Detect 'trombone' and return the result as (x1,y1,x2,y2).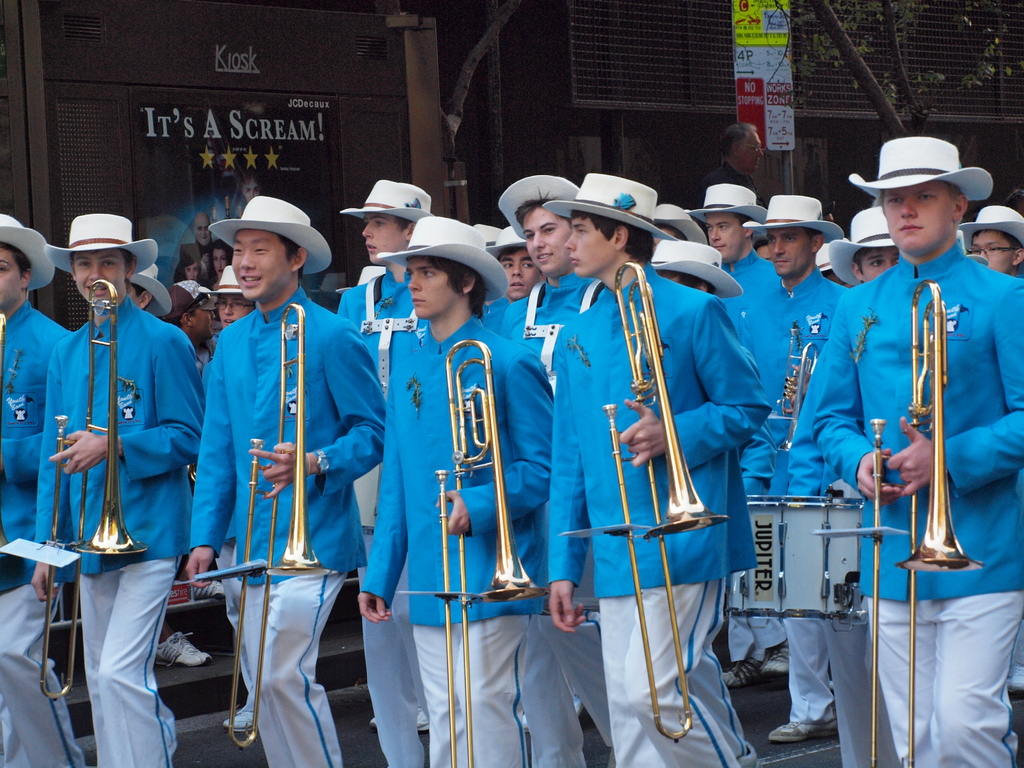
(866,283,988,767).
